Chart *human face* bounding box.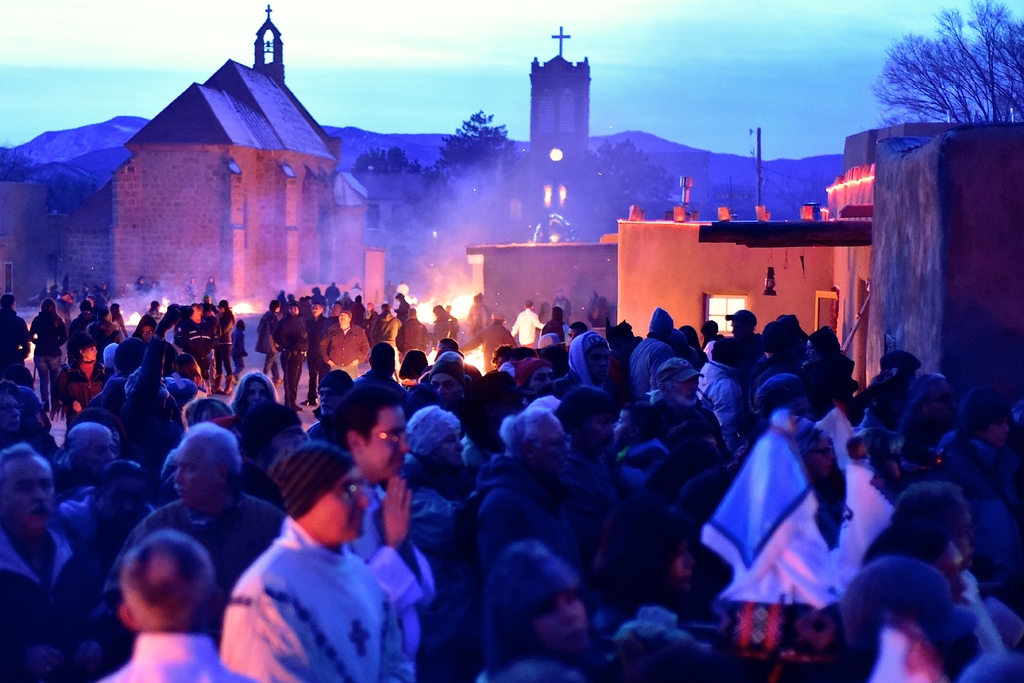
Charted: 315, 378, 349, 415.
